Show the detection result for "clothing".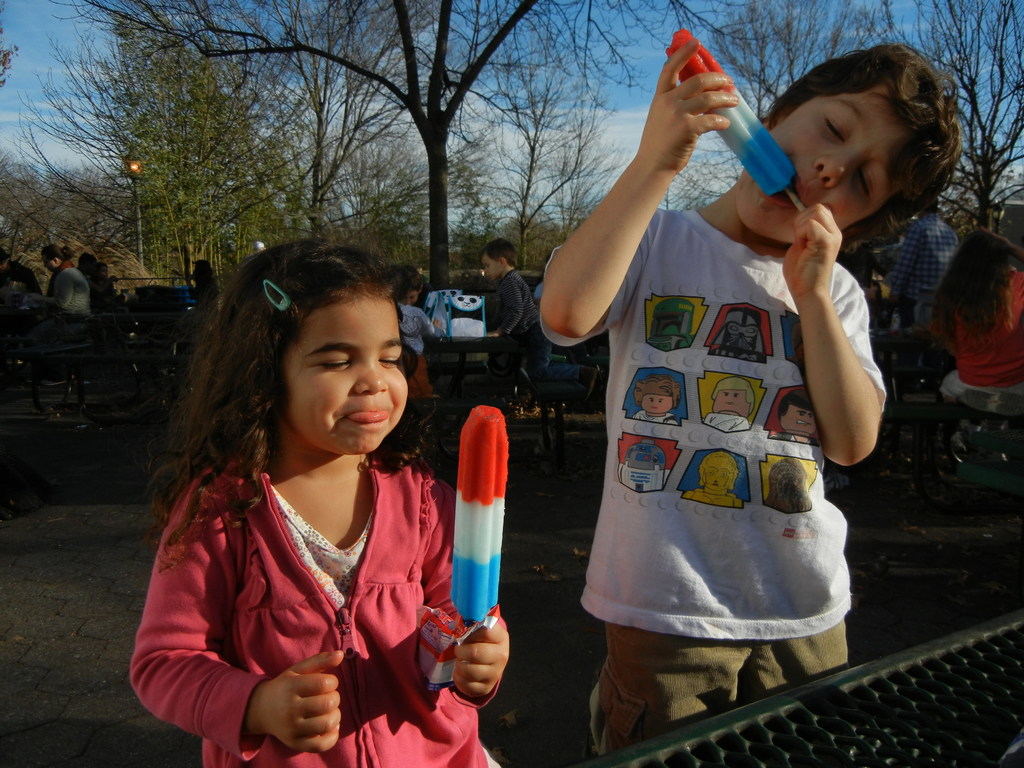
(x1=0, y1=260, x2=42, y2=296).
